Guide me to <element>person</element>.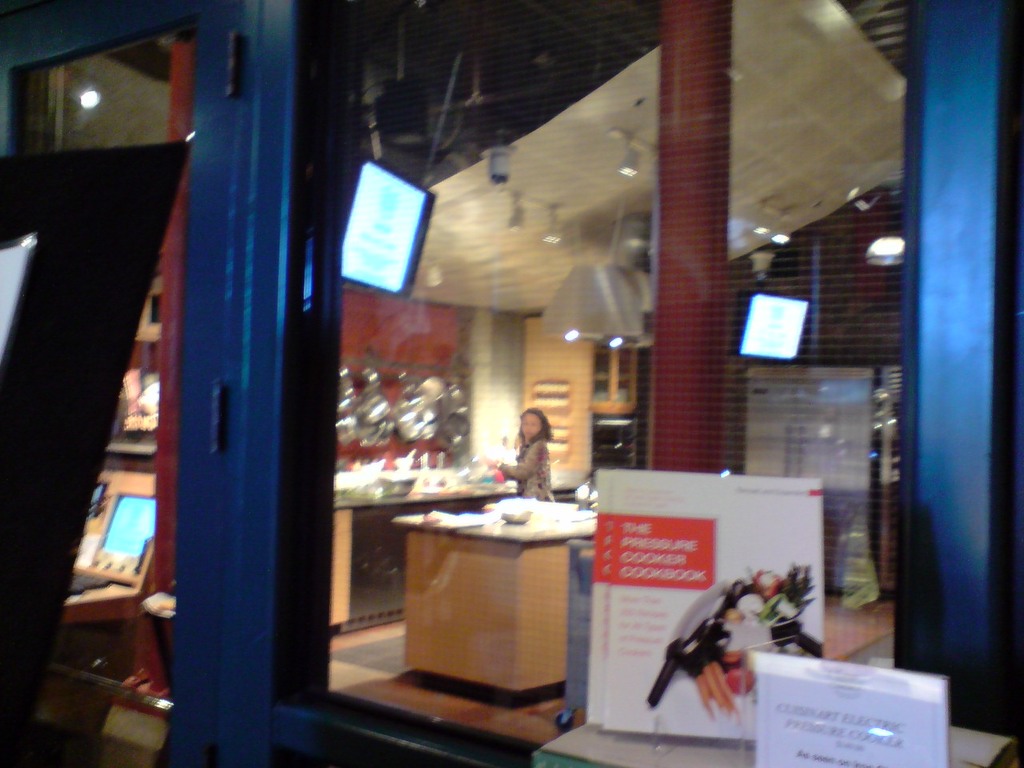
Guidance: select_region(489, 412, 561, 526).
